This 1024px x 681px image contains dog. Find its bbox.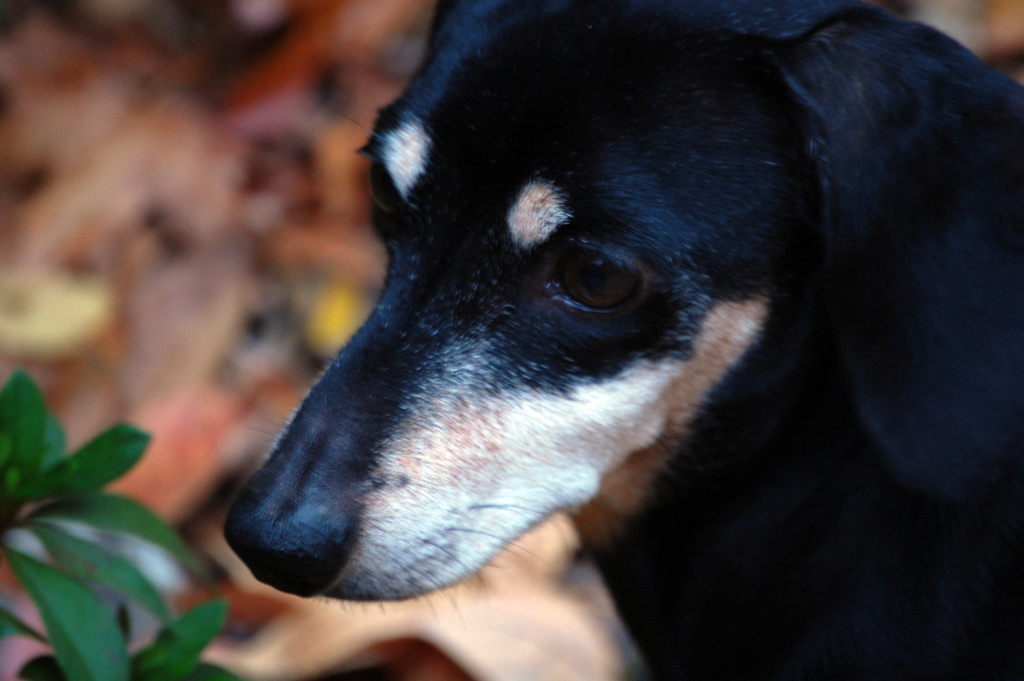
<box>221,0,1023,680</box>.
